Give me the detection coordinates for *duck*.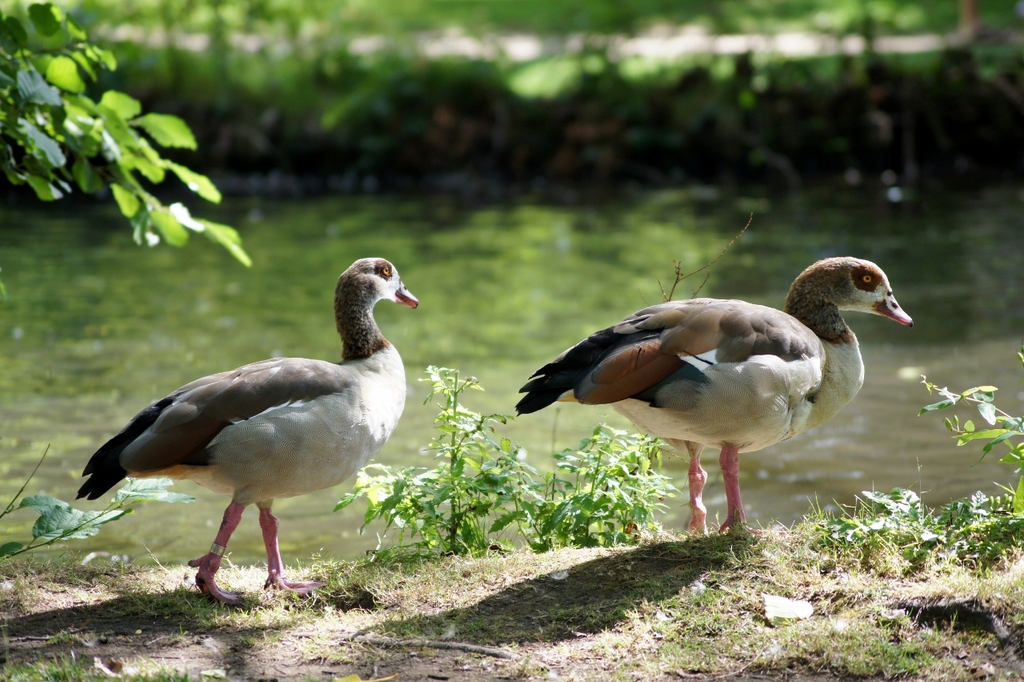
{"x1": 502, "y1": 248, "x2": 927, "y2": 551}.
